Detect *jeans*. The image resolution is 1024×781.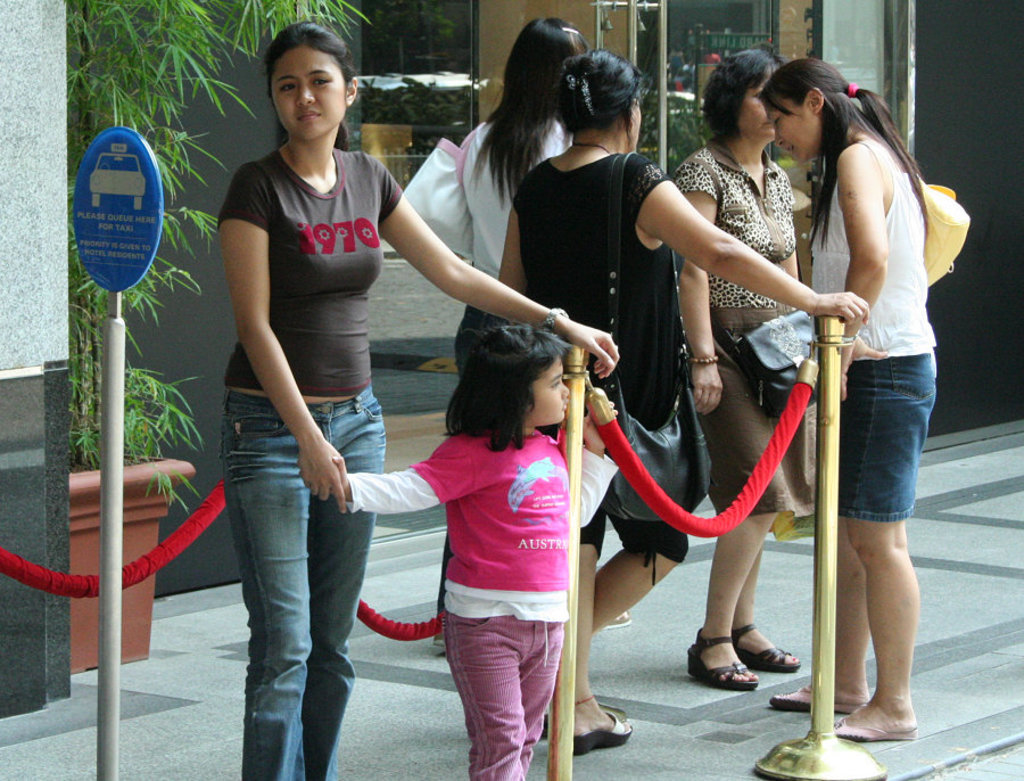
[201,394,373,756].
